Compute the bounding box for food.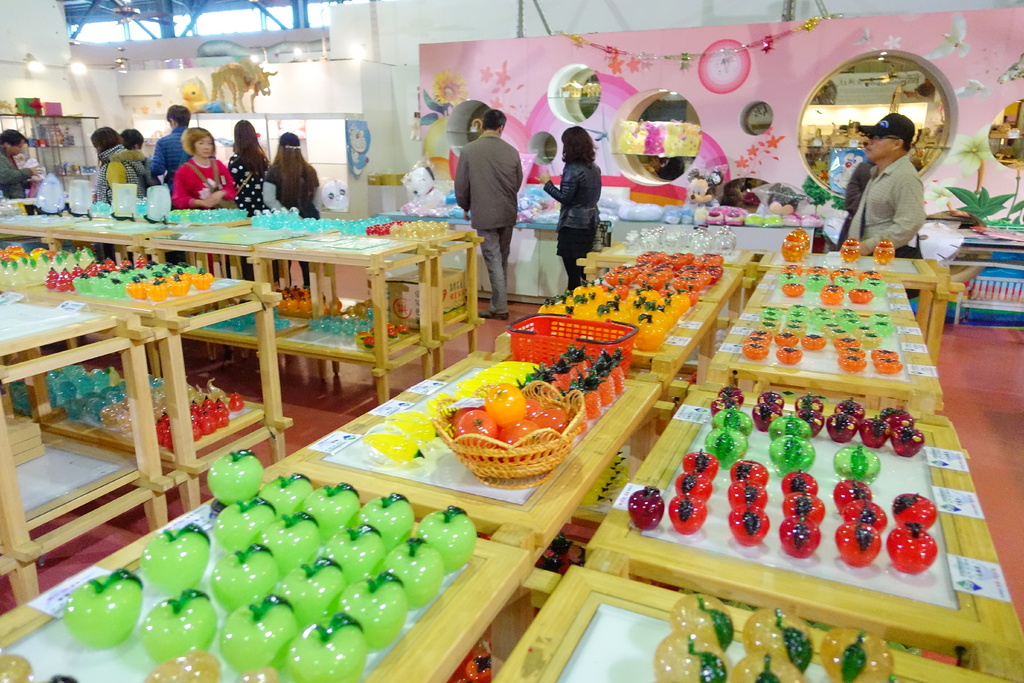
bbox=[397, 322, 408, 337].
